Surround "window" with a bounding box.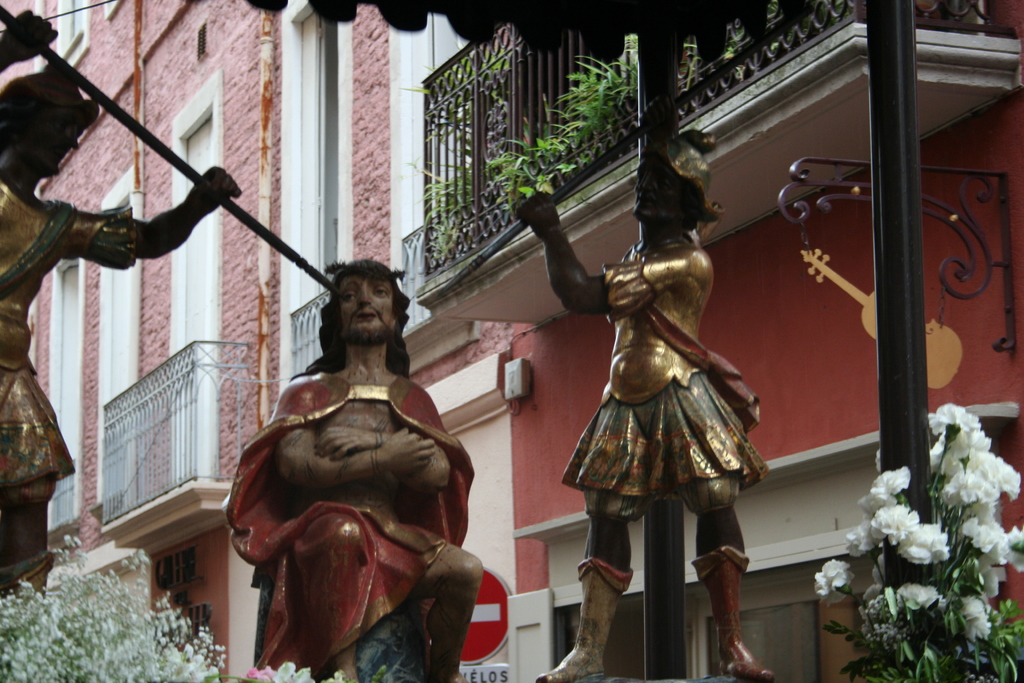
177, 120, 218, 480.
